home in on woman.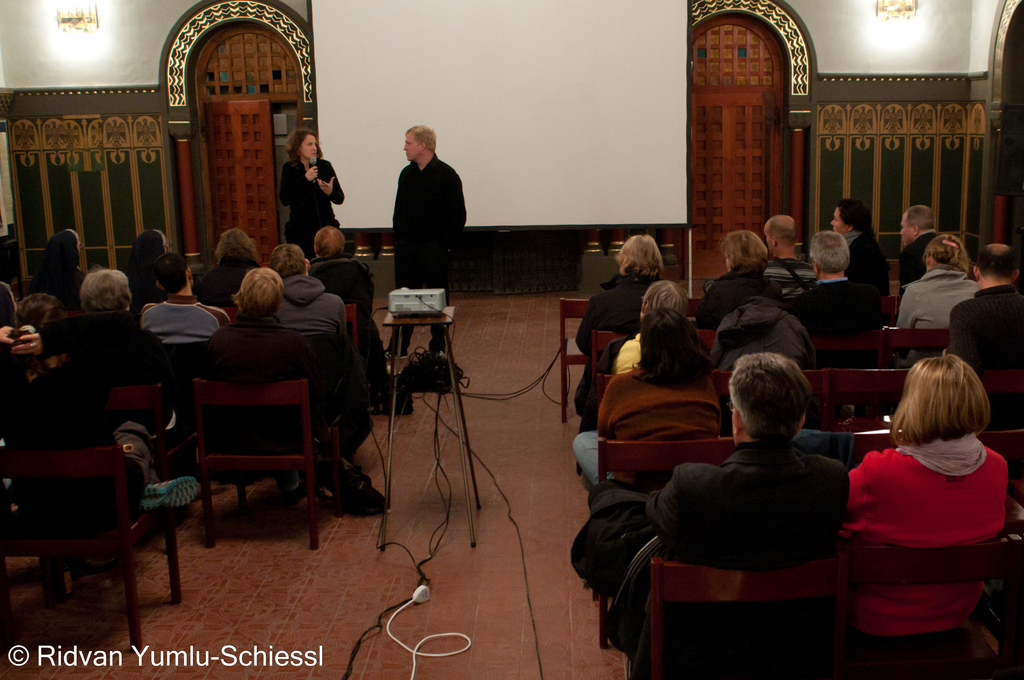
Homed in at (x1=277, y1=129, x2=348, y2=263).
